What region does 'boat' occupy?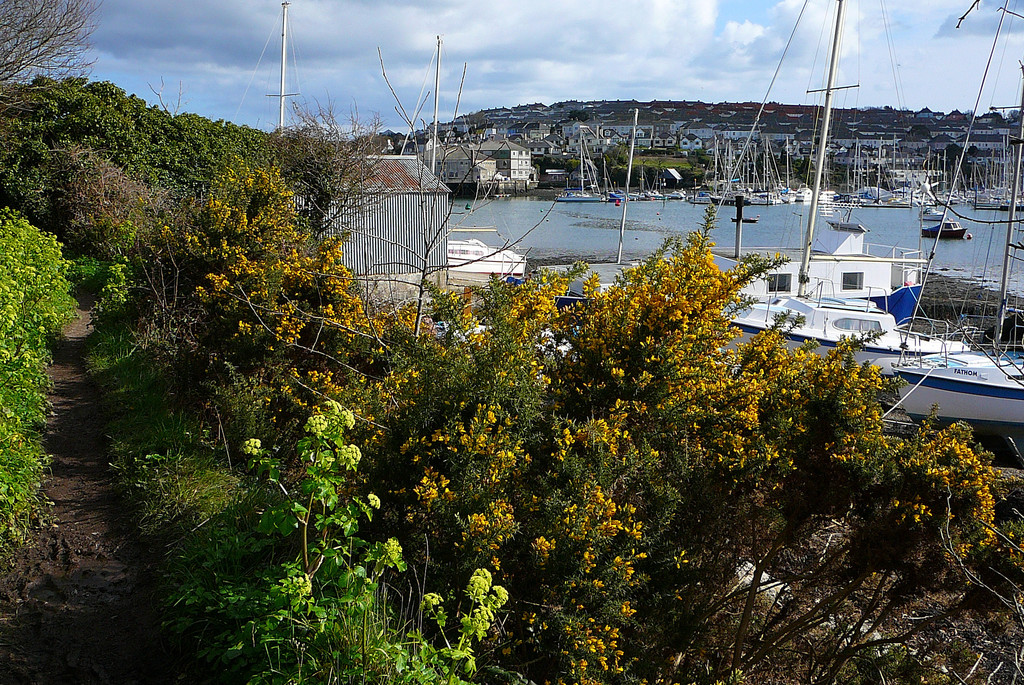
bbox(989, 140, 1023, 197).
